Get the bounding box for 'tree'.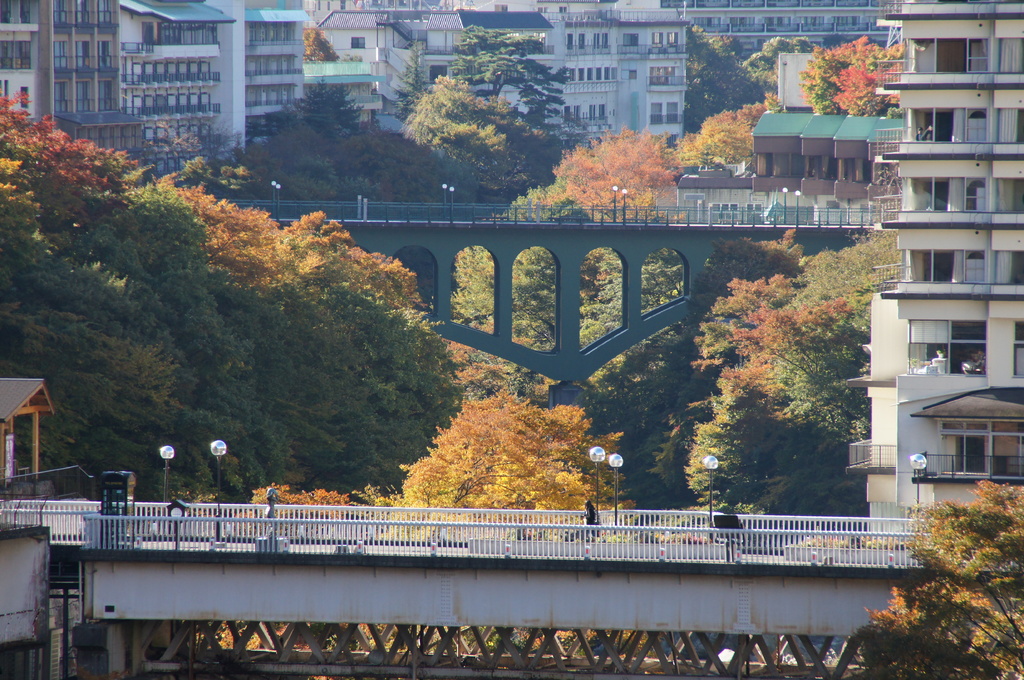
l=793, t=35, r=903, b=117.
